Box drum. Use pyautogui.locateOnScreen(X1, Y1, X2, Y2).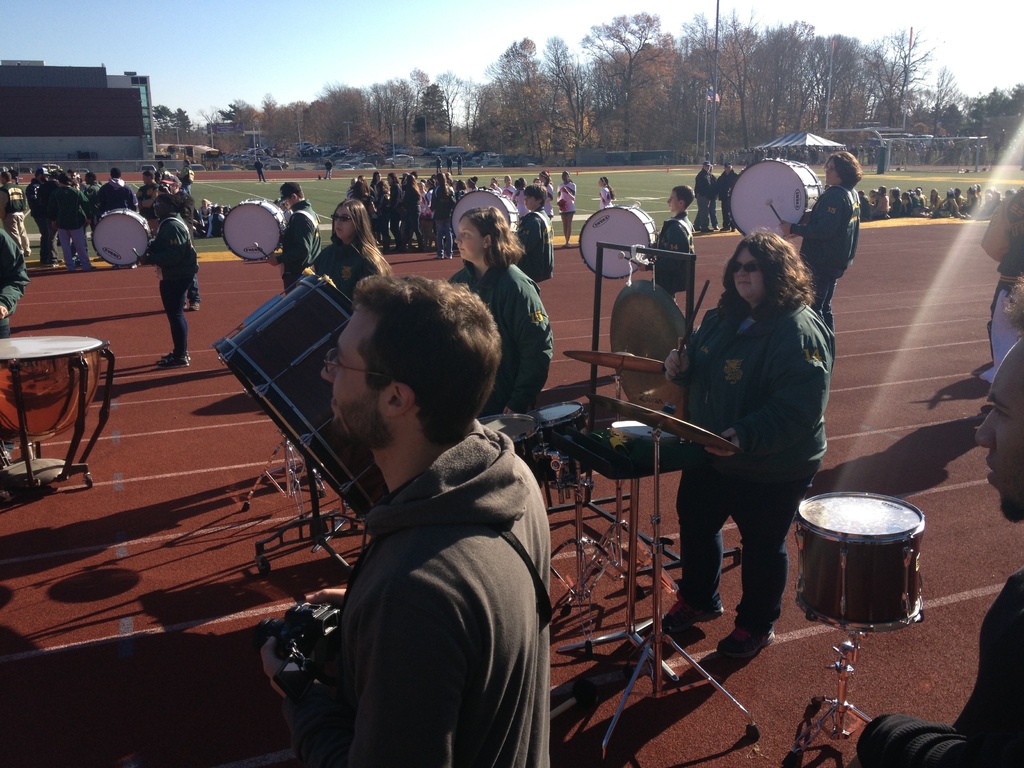
pyautogui.locateOnScreen(728, 159, 824, 239).
